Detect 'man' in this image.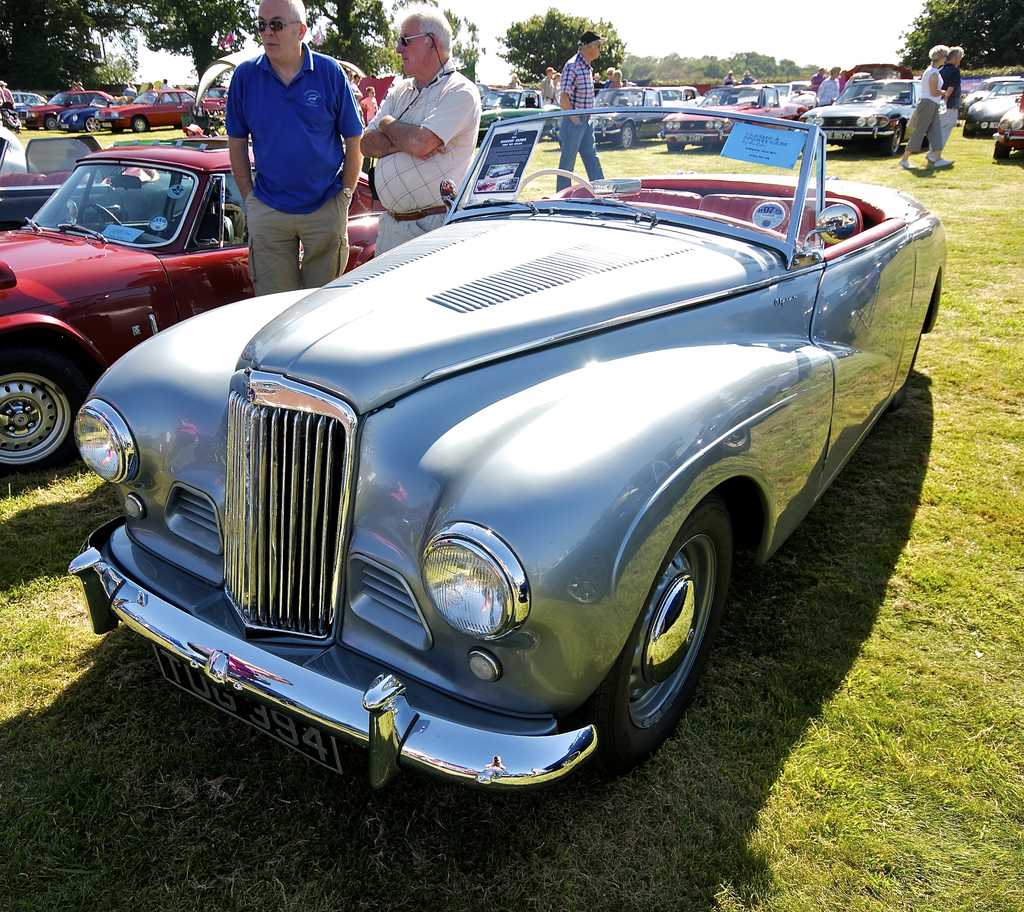
Detection: x1=360, y1=8, x2=481, y2=259.
